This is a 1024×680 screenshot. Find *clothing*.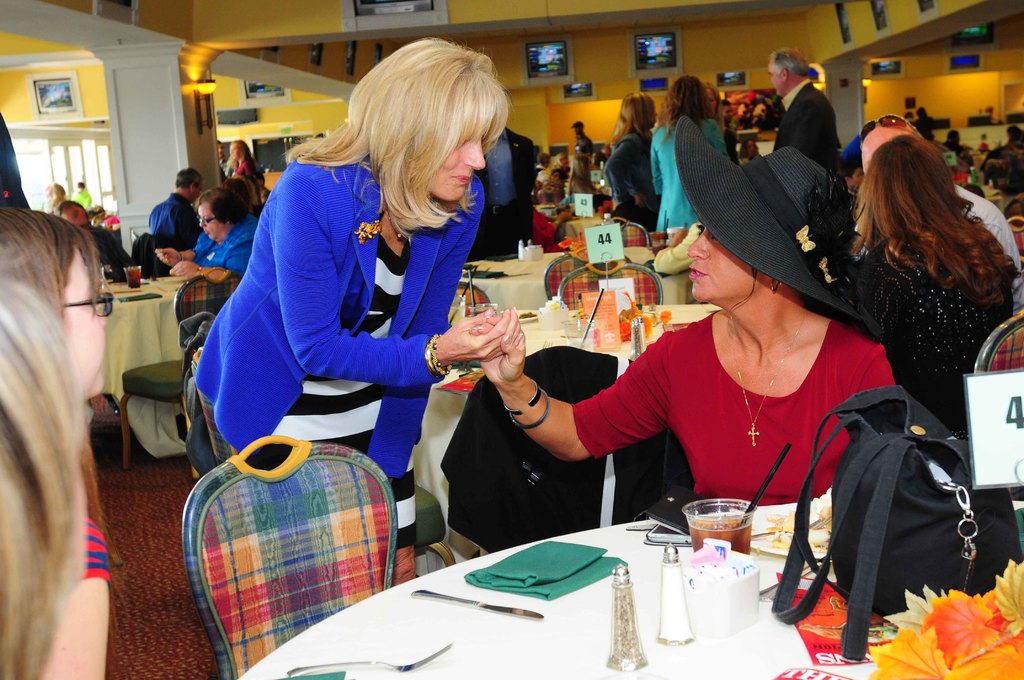
Bounding box: x1=772 y1=80 x2=846 y2=171.
